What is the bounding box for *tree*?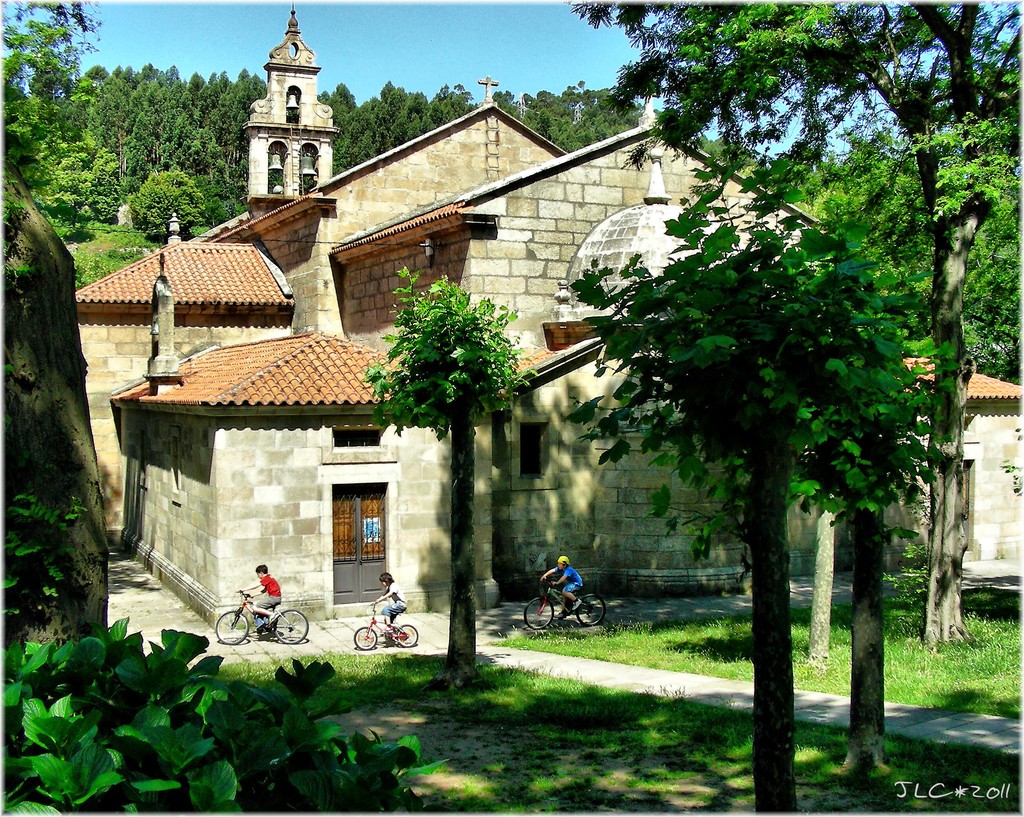
520/88/559/147.
